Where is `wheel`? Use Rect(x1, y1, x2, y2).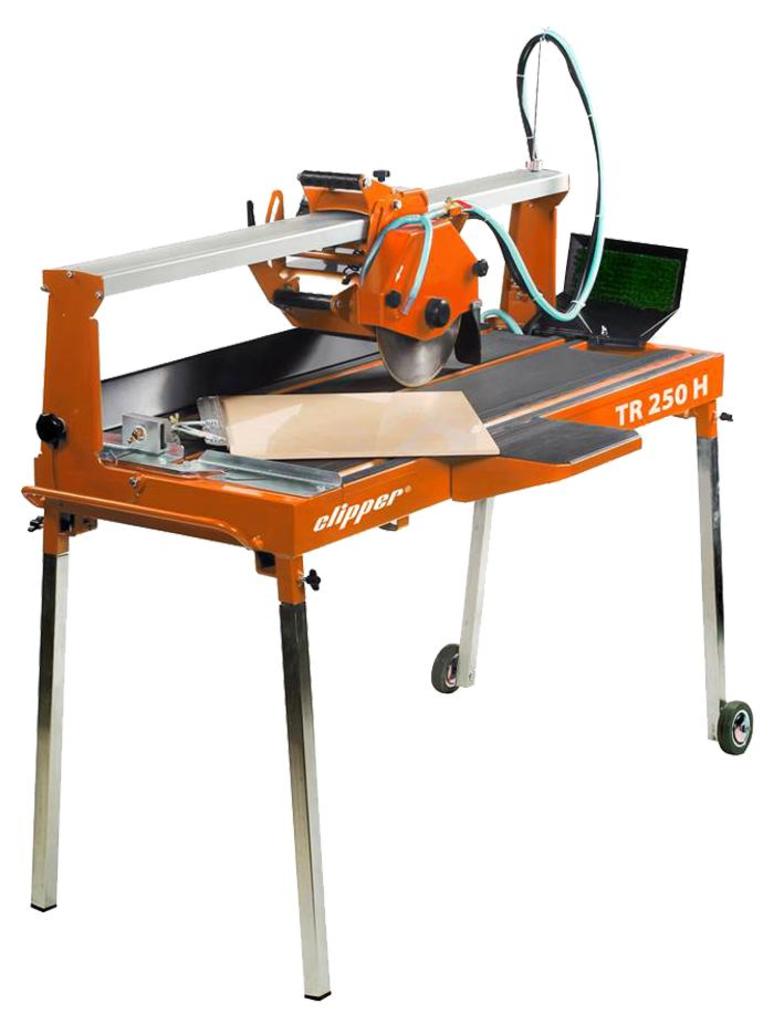
Rect(432, 644, 462, 693).
